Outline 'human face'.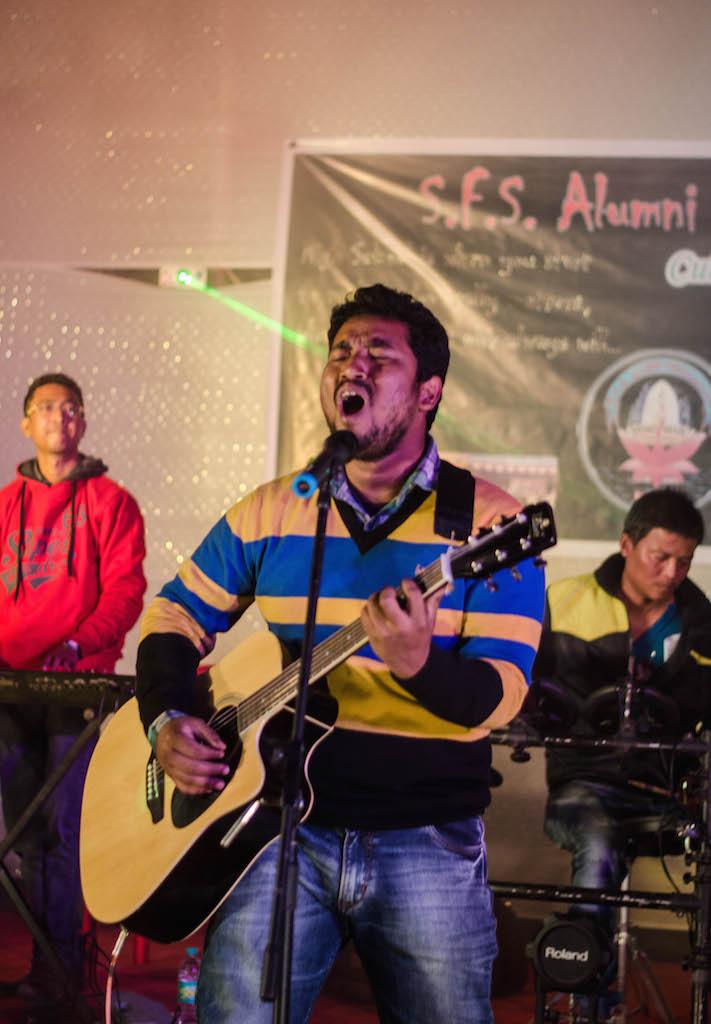
Outline: [23, 381, 86, 458].
